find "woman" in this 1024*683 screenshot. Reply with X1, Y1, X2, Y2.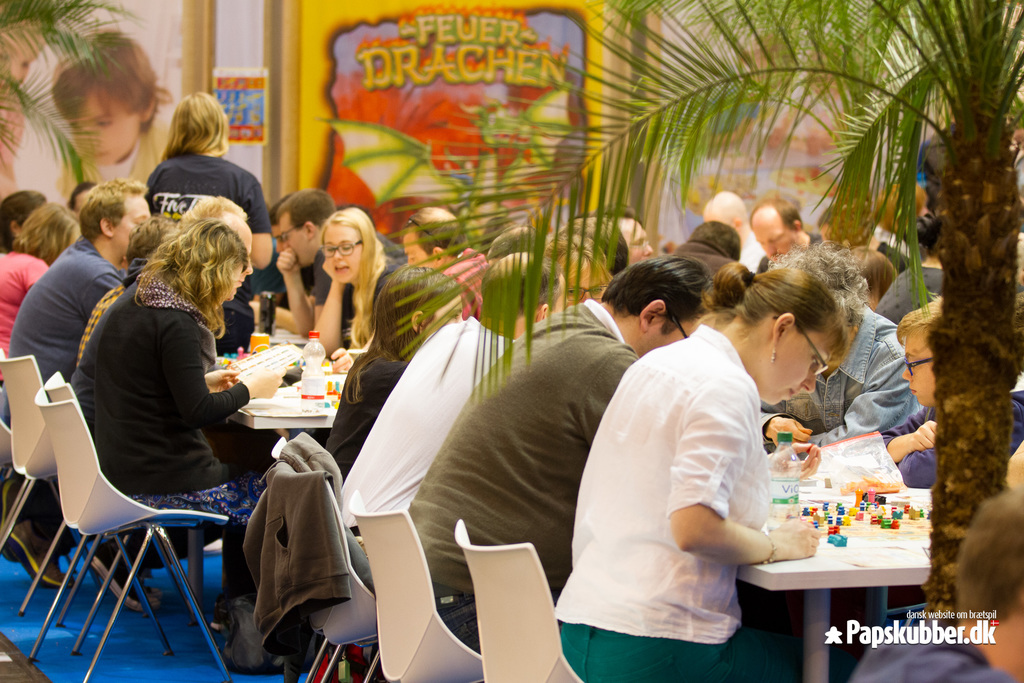
65, 172, 260, 563.
